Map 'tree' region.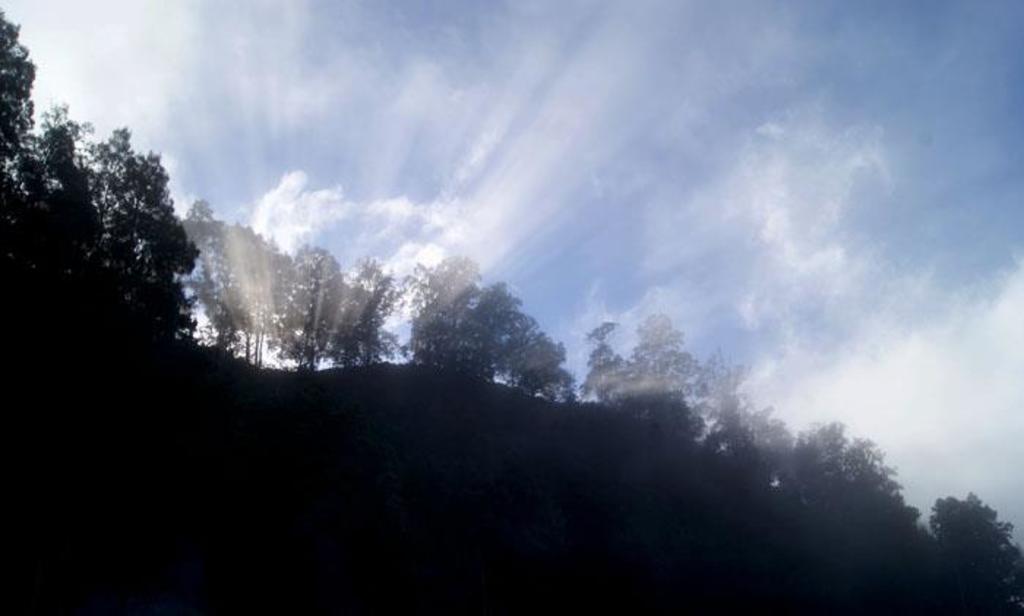
Mapped to (x1=313, y1=247, x2=399, y2=375).
